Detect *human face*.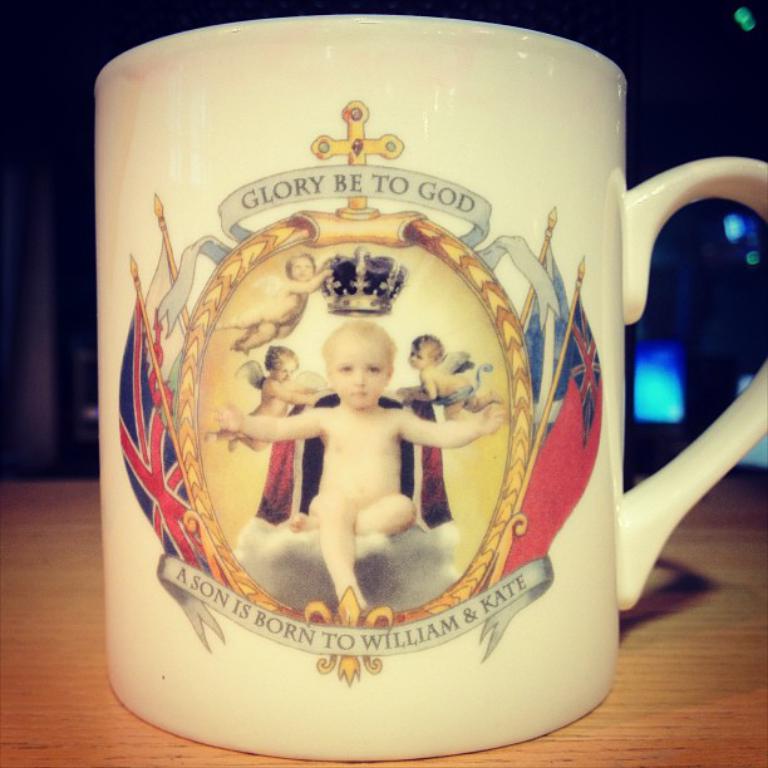
Detected at l=408, t=340, r=429, b=375.
